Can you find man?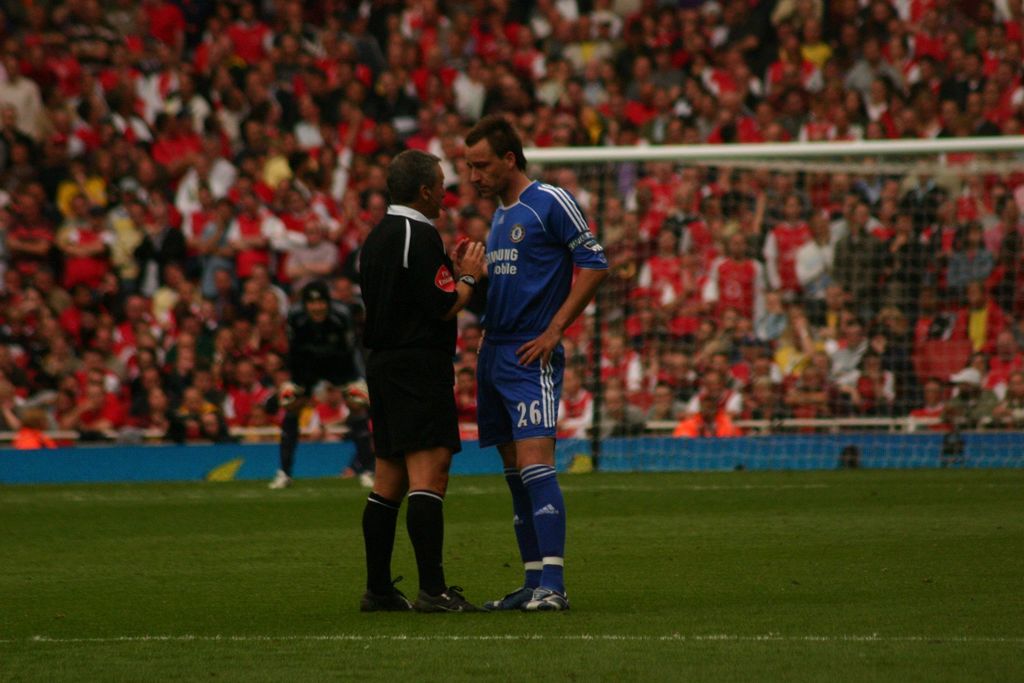
Yes, bounding box: bbox=[454, 115, 608, 608].
